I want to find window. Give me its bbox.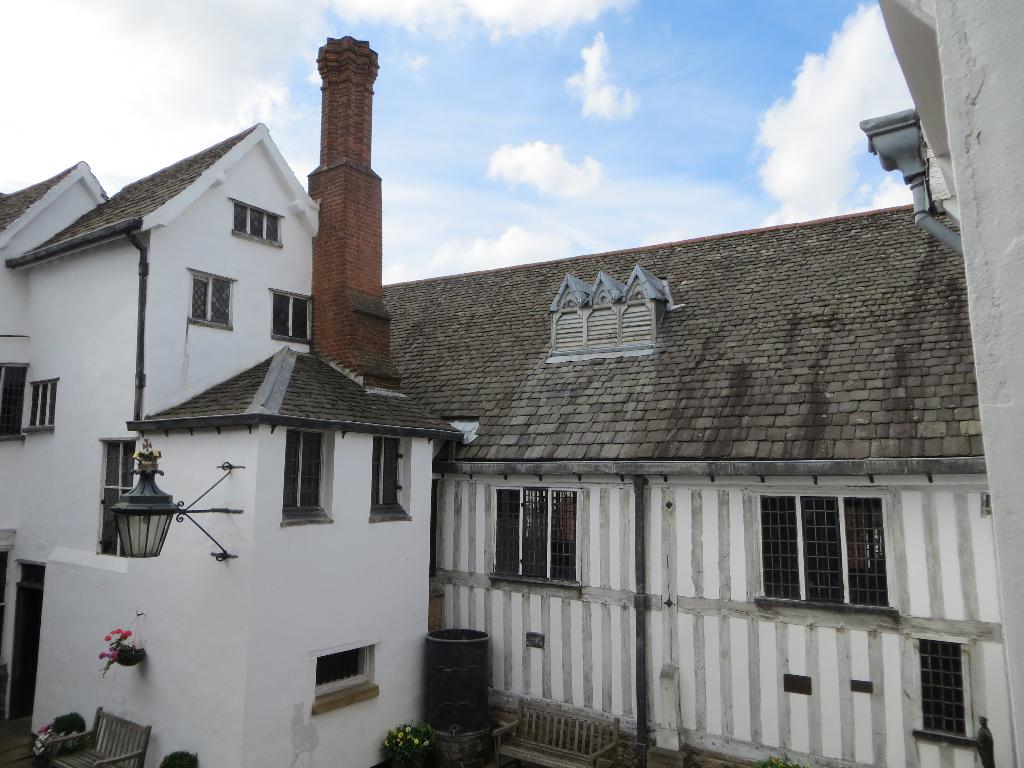
locate(912, 634, 977, 744).
